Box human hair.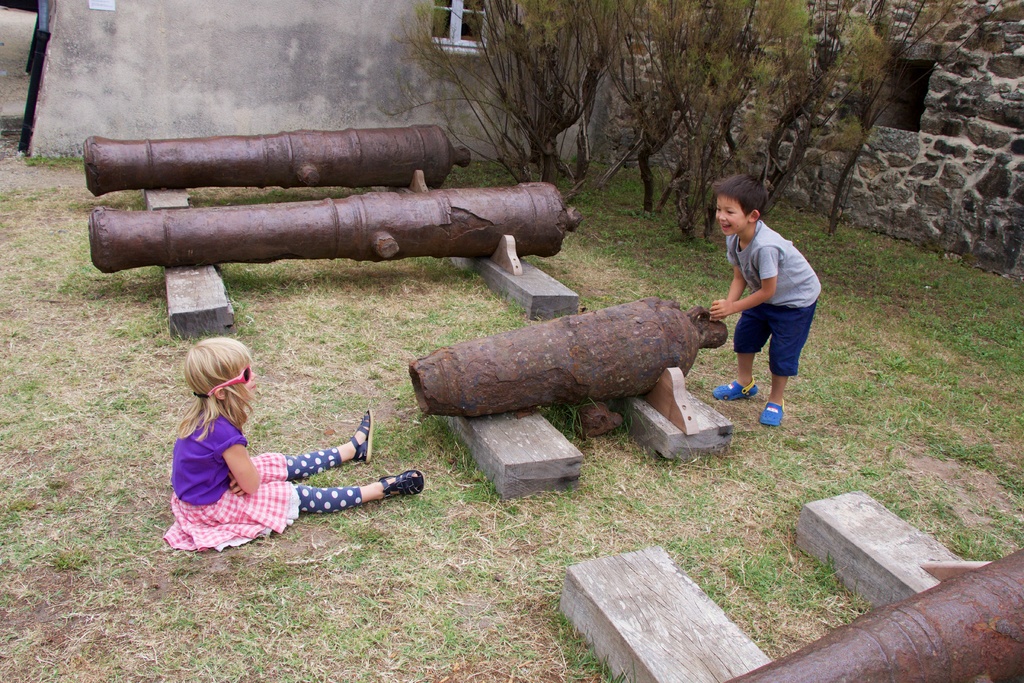
detection(169, 341, 244, 456).
